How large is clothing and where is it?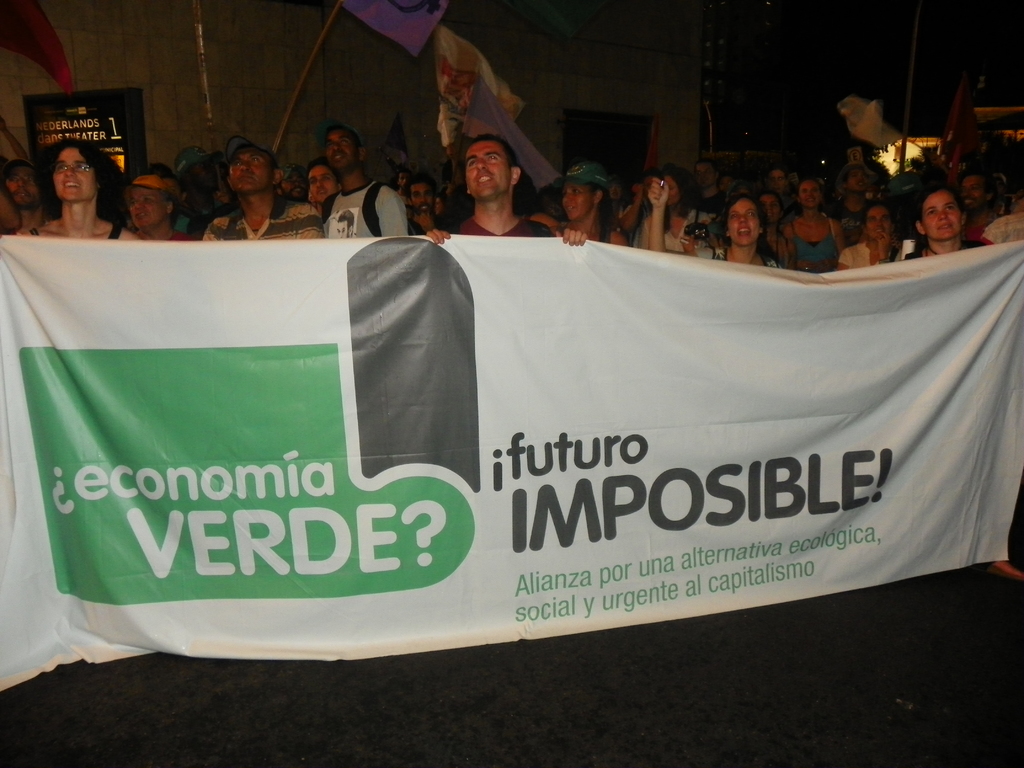
Bounding box: pyautogui.locateOnScreen(333, 189, 406, 239).
